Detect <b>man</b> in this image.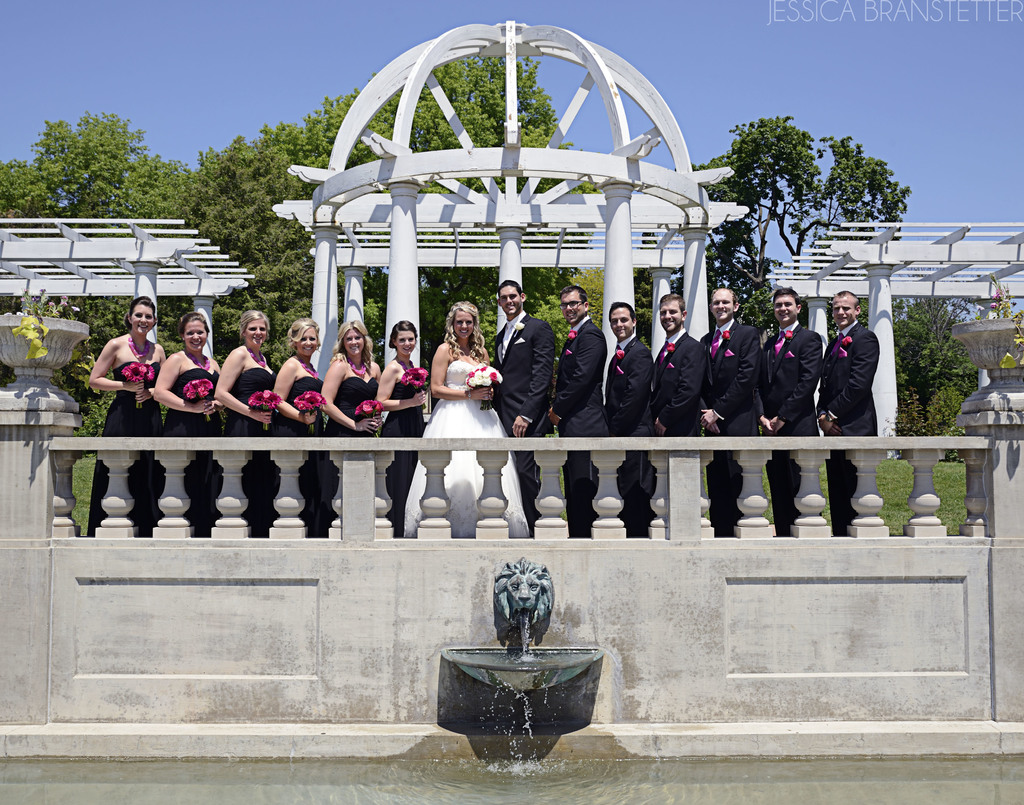
Detection: bbox=[816, 288, 879, 539].
